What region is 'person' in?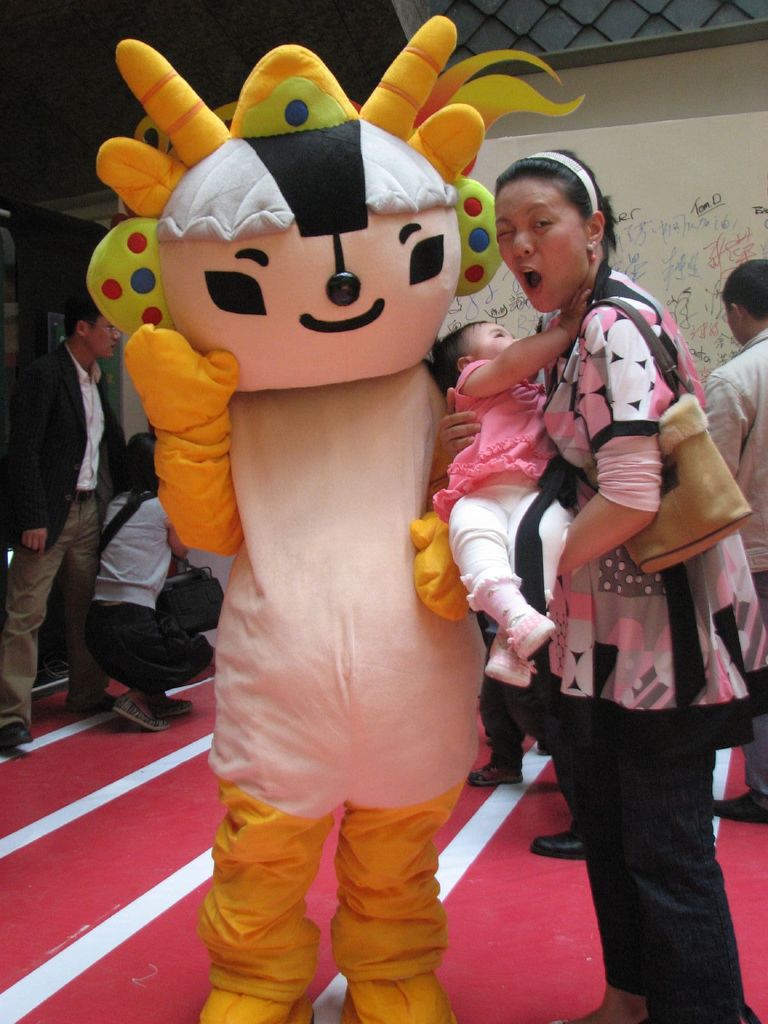
pyautogui.locateOnScreen(425, 292, 598, 692).
